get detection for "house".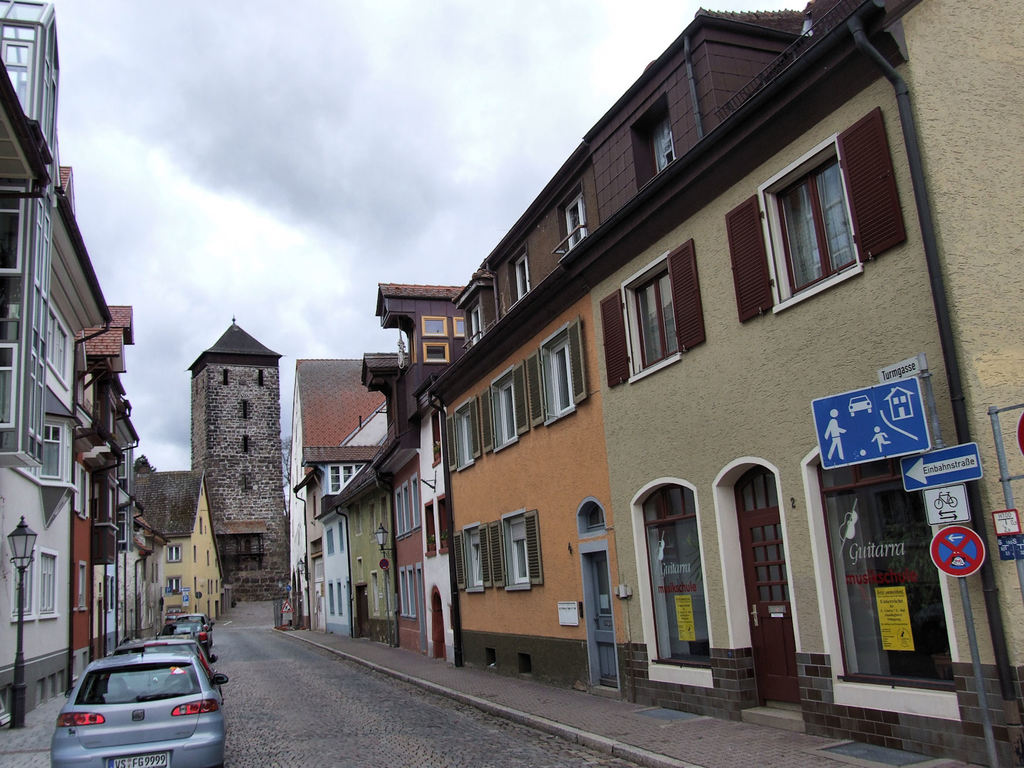
Detection: {"x1": 282, "y1": 344, "x2": 407, "y2": 648}.
